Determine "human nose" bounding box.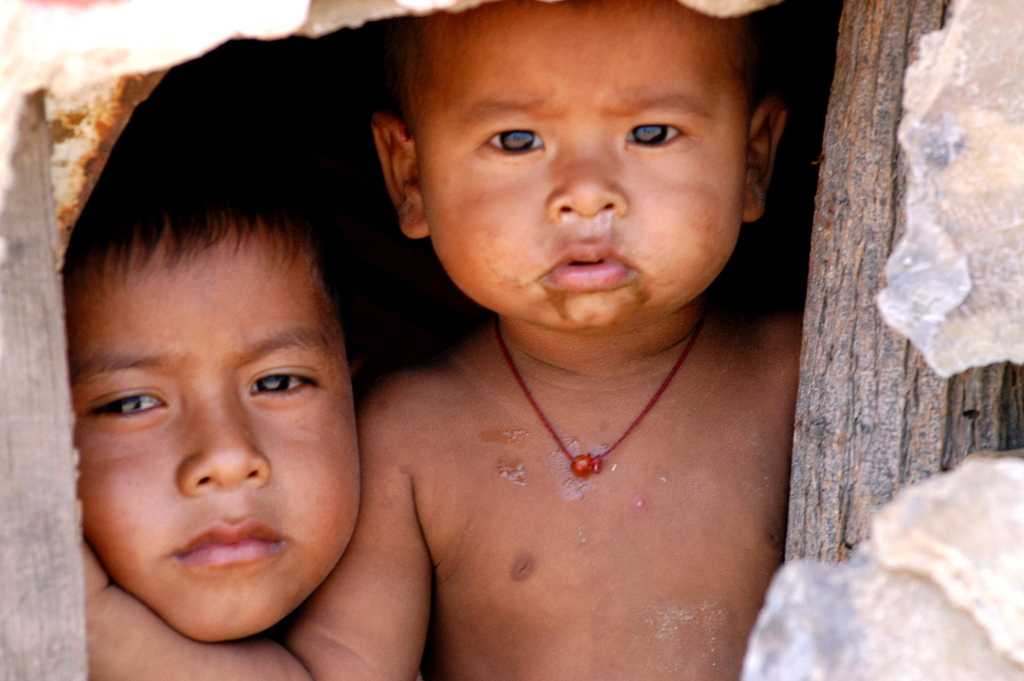
Determined: 548:131:629:213.
